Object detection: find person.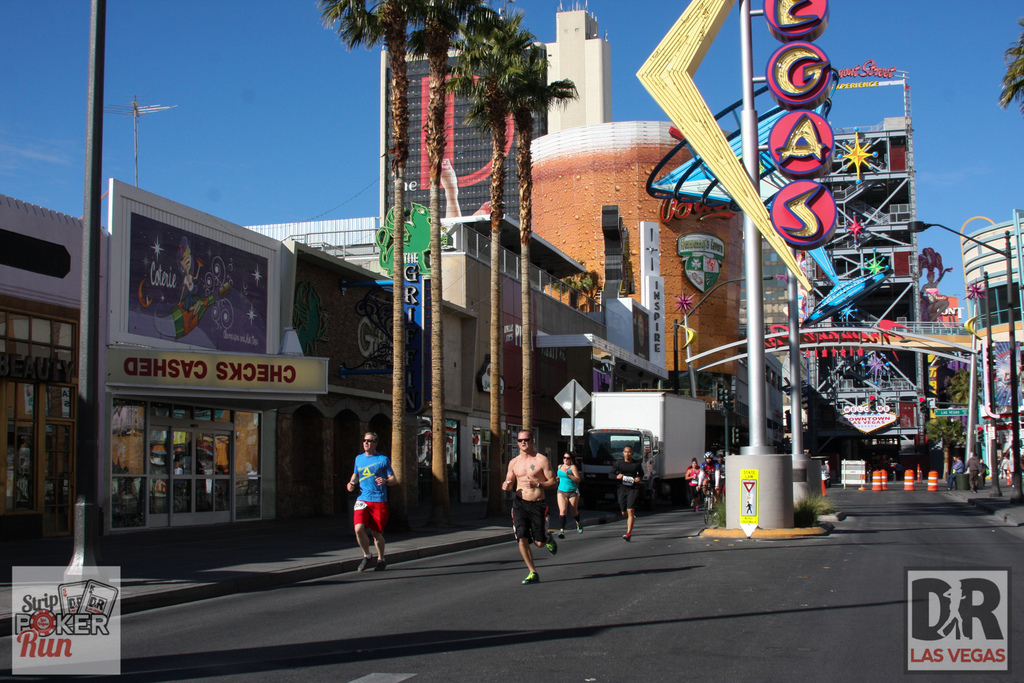
select_region(684, 446, 722, 520).
